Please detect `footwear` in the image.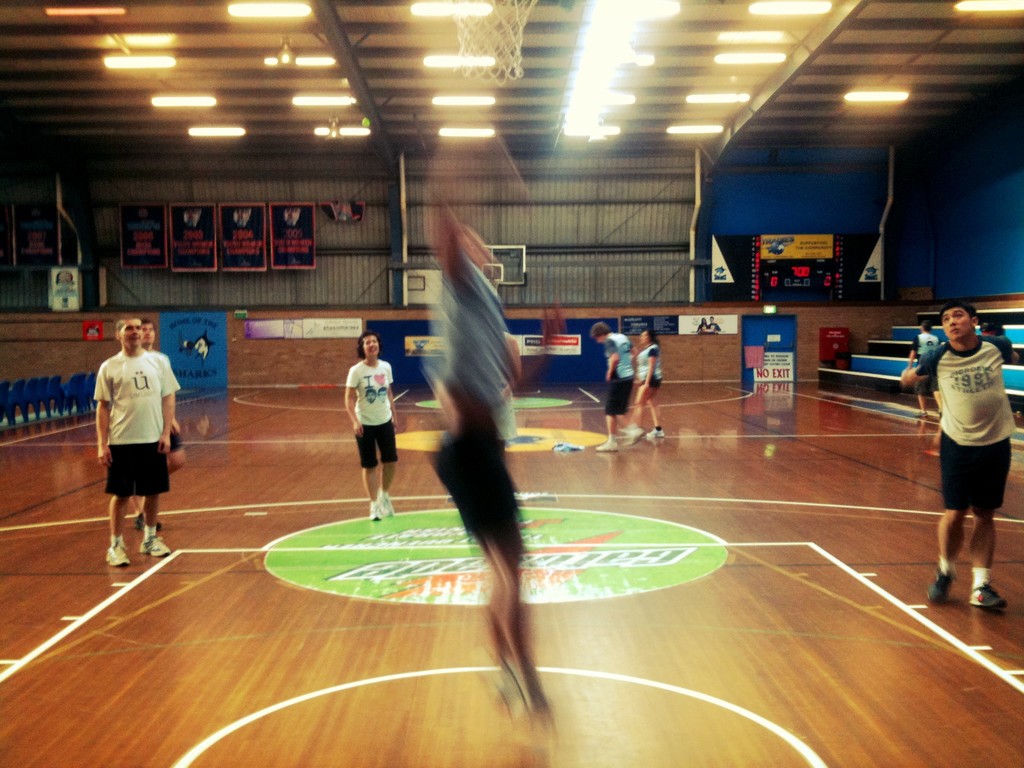
916:568:959:605.
